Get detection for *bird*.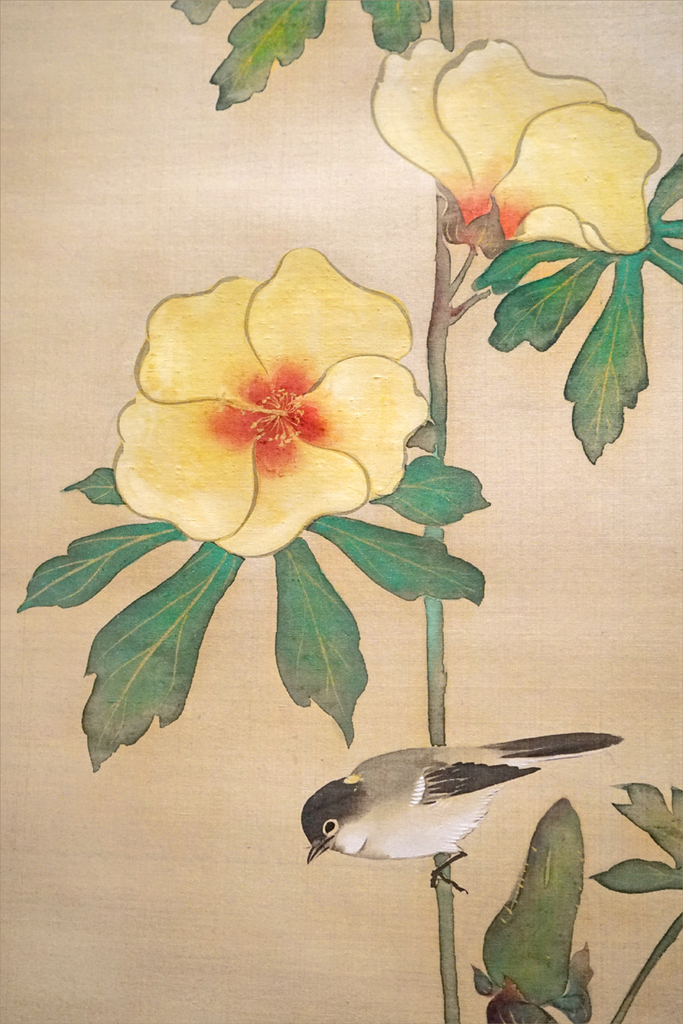
Detection: Rect(295, 764, 593, 881).
